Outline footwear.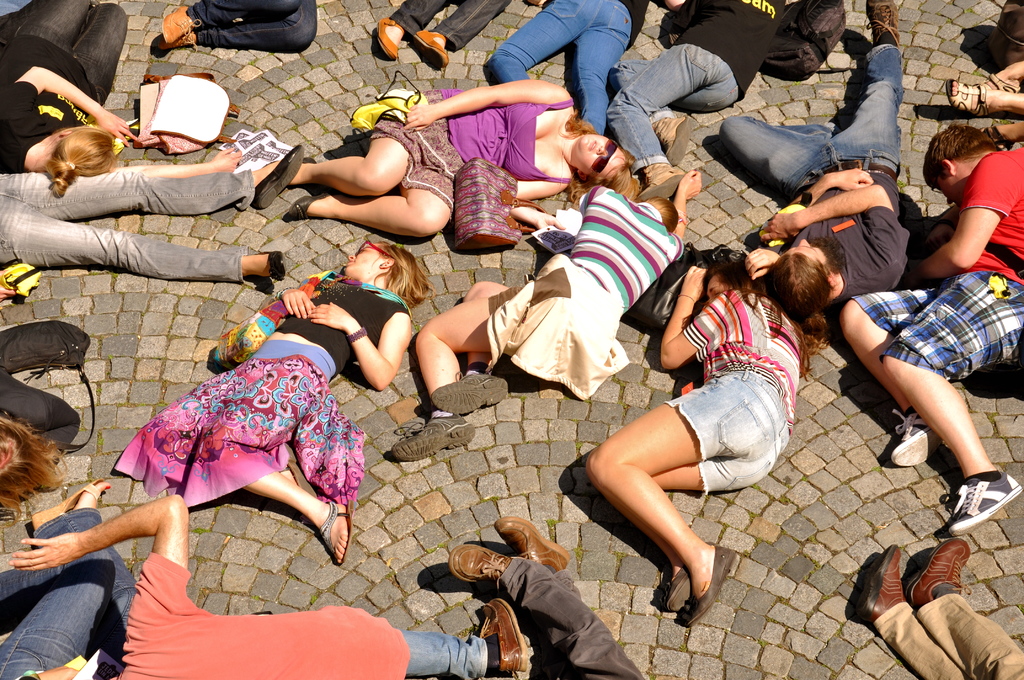
Outline: region(951, 474, 1016, 534).
